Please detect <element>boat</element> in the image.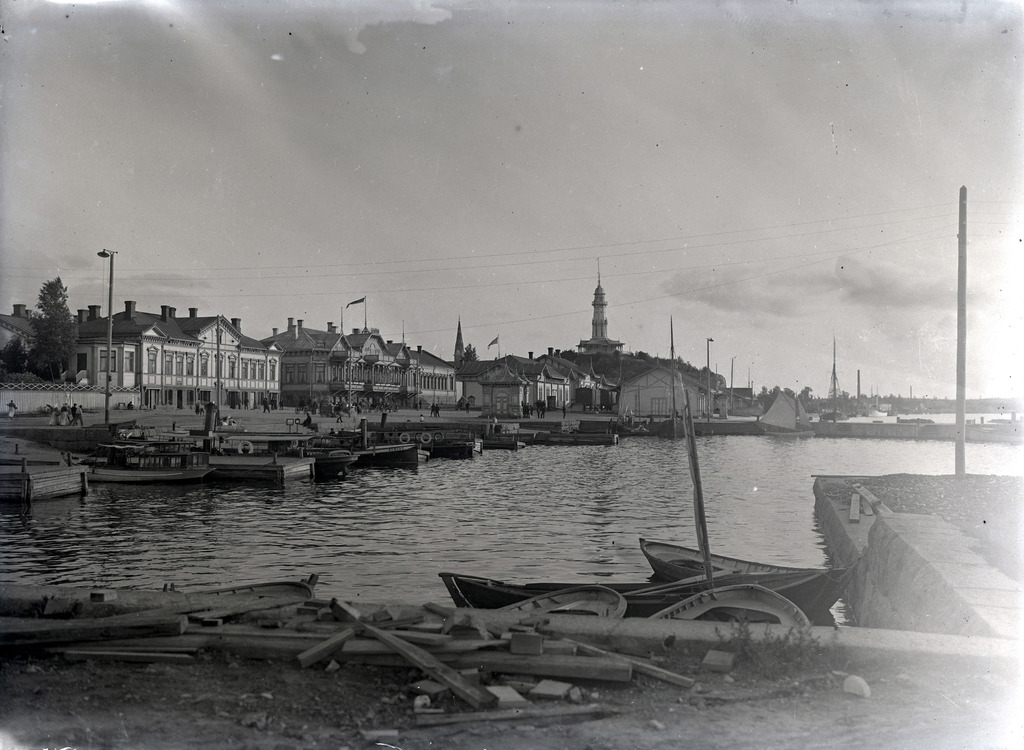
box=[863, 384, 890, 420].
